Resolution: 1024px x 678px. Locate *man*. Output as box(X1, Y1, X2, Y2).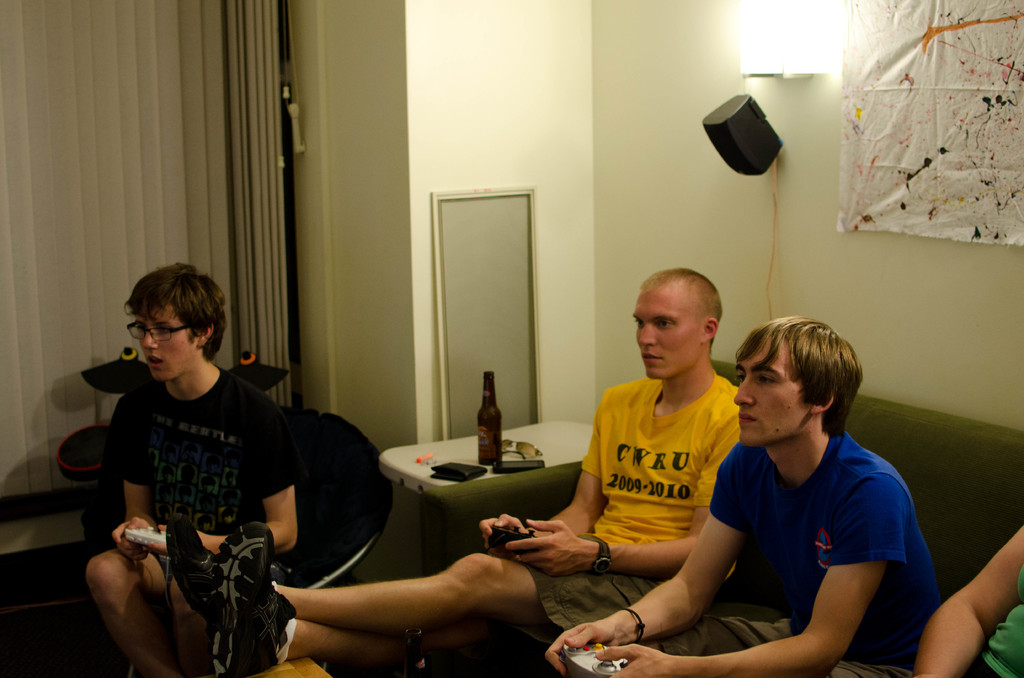
box(168, 267, 742, 677).
